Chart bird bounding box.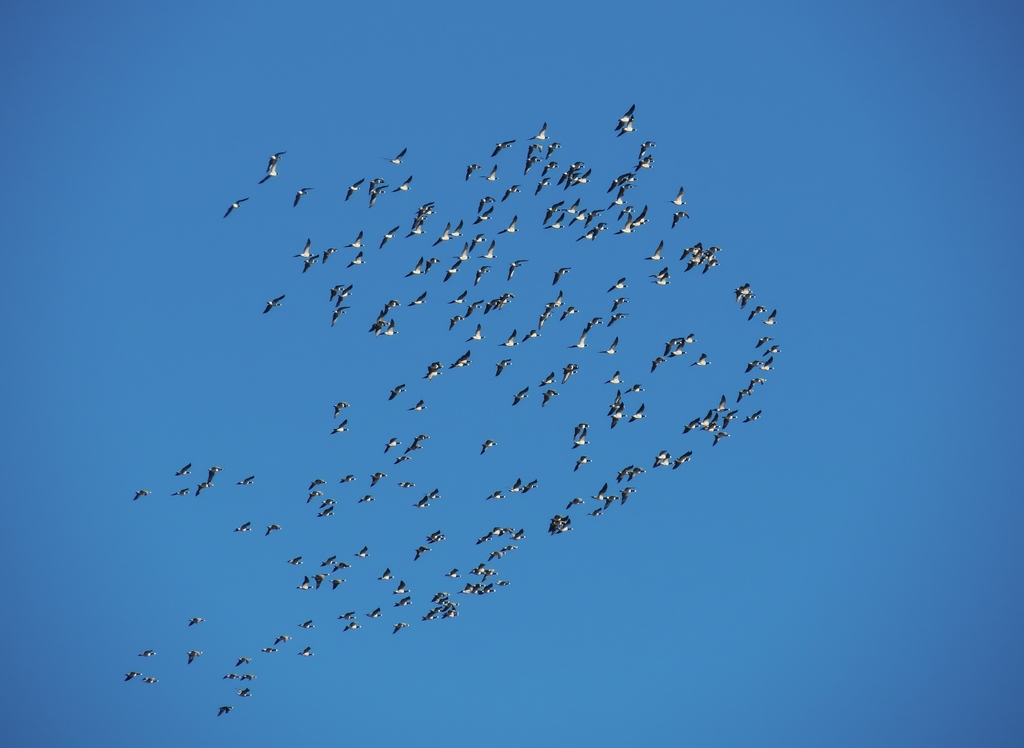
Charted: (x1=509, y1=387, x2=529, y2=407).
